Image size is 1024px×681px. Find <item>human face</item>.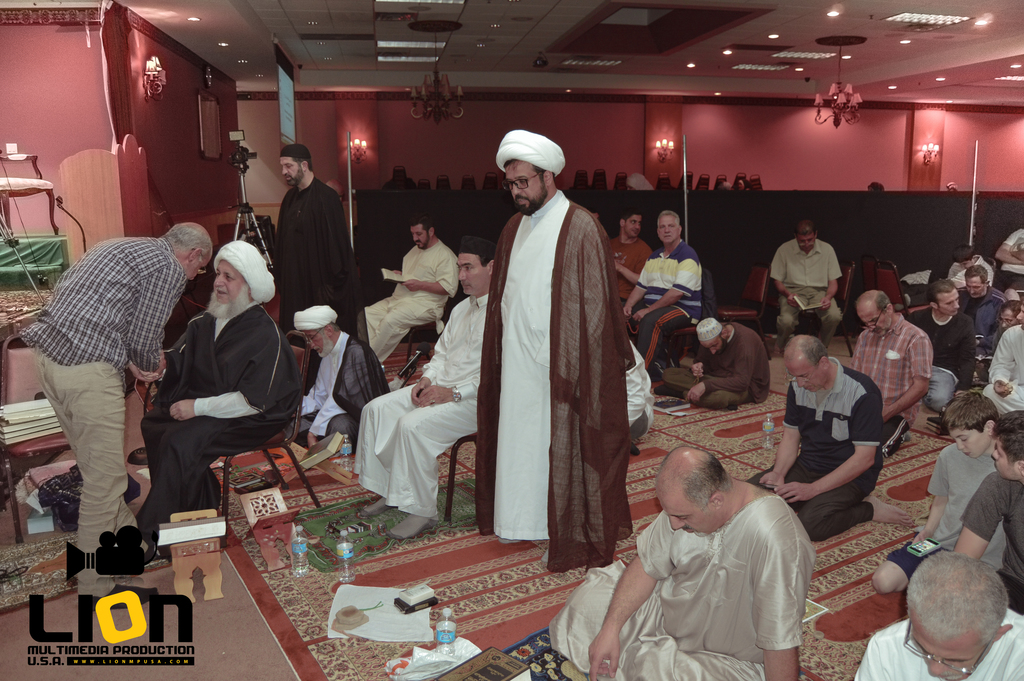
bbox=[867, 311, 893, 338].
